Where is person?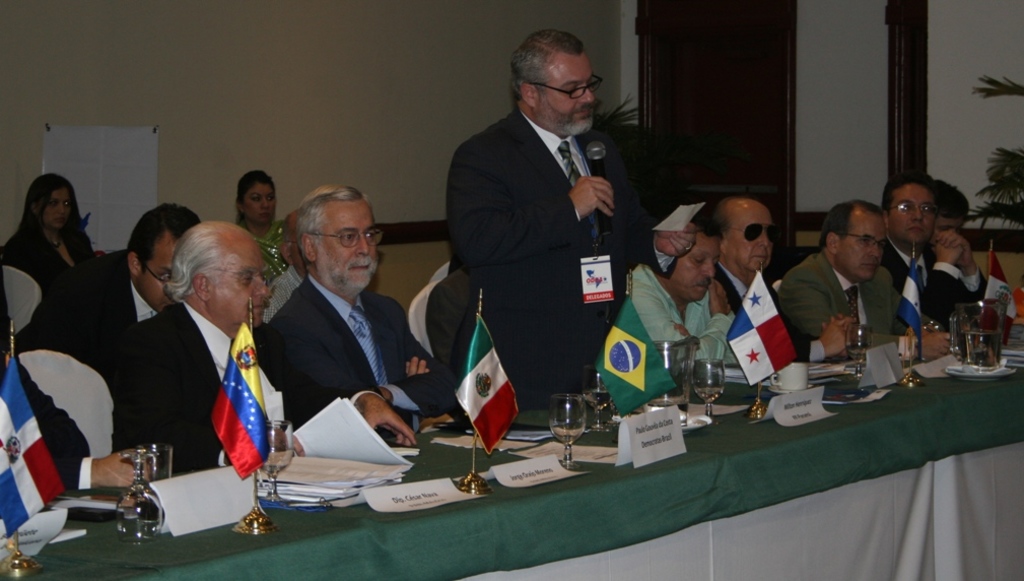
{"x1": 447, "y1": 13, "x2": 646, "y2": 446}.
